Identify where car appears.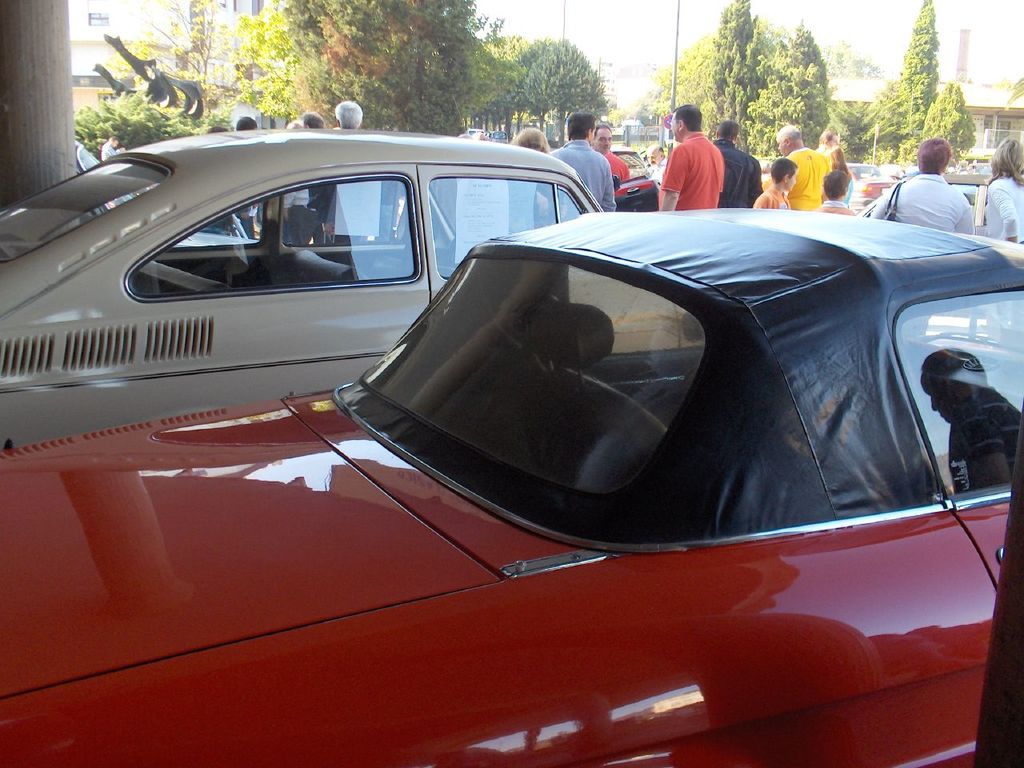
Appears at [462, 129, 482, 136].
